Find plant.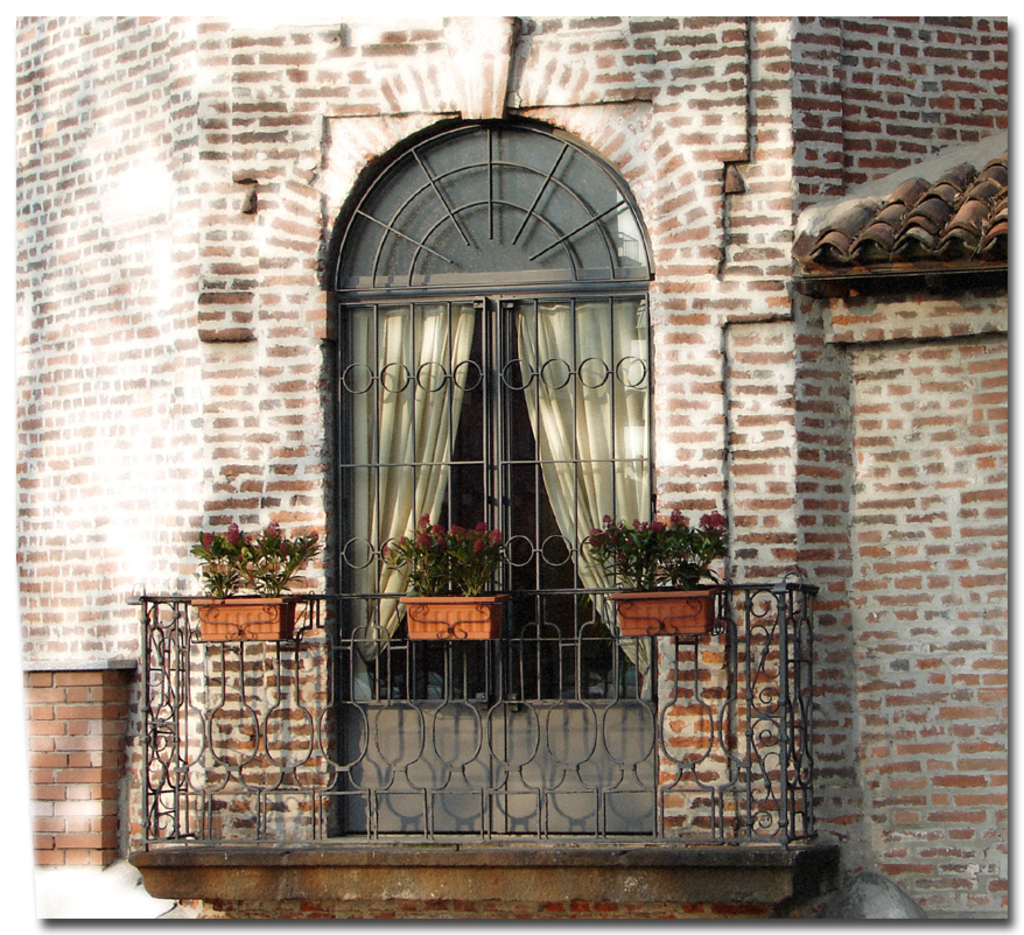
bbox(184, 518, 330, 584).
